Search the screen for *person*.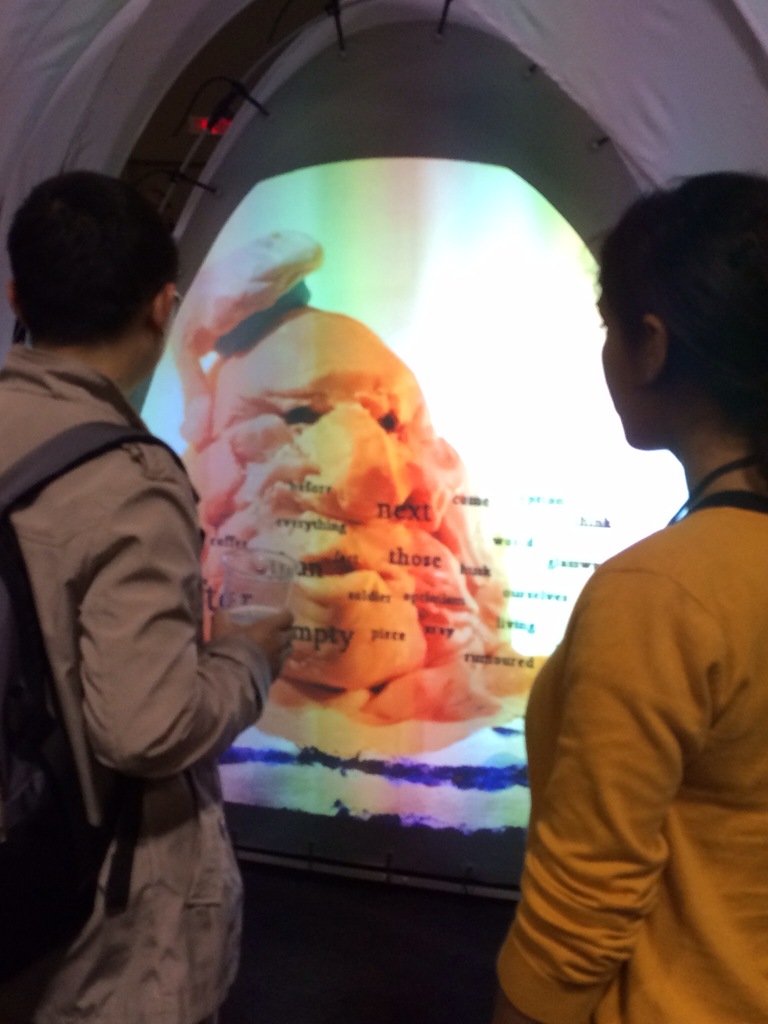
Found at [left=481, top=161, right=767, bottom=1021].
